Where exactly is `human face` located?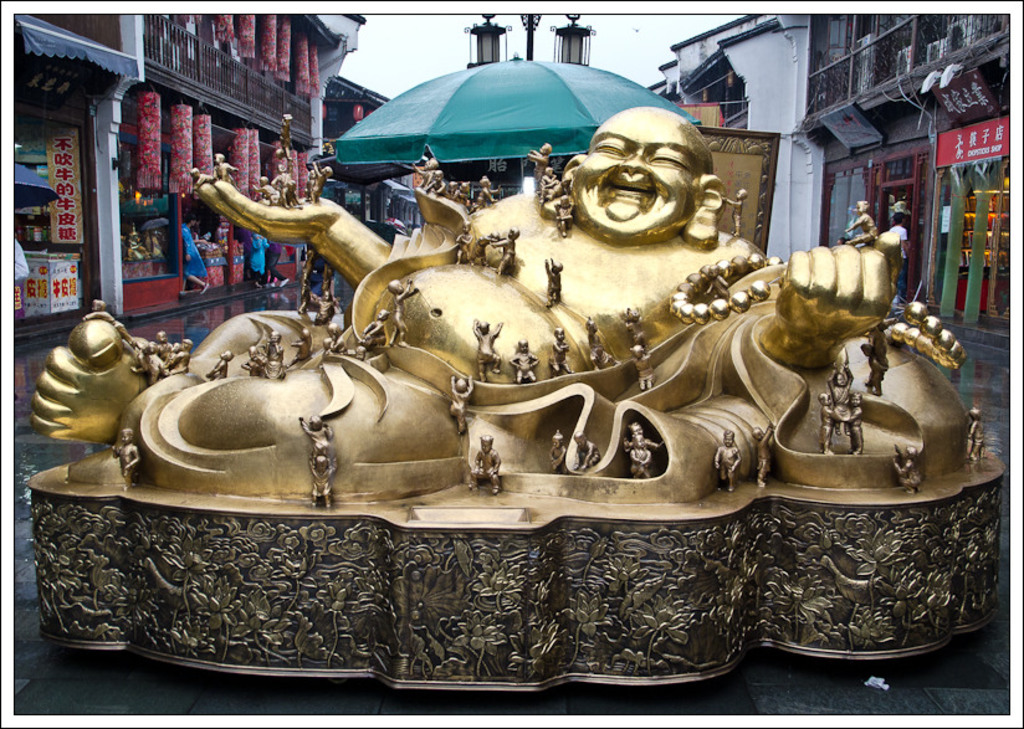
Its bounding box is 573:107:700:243.
